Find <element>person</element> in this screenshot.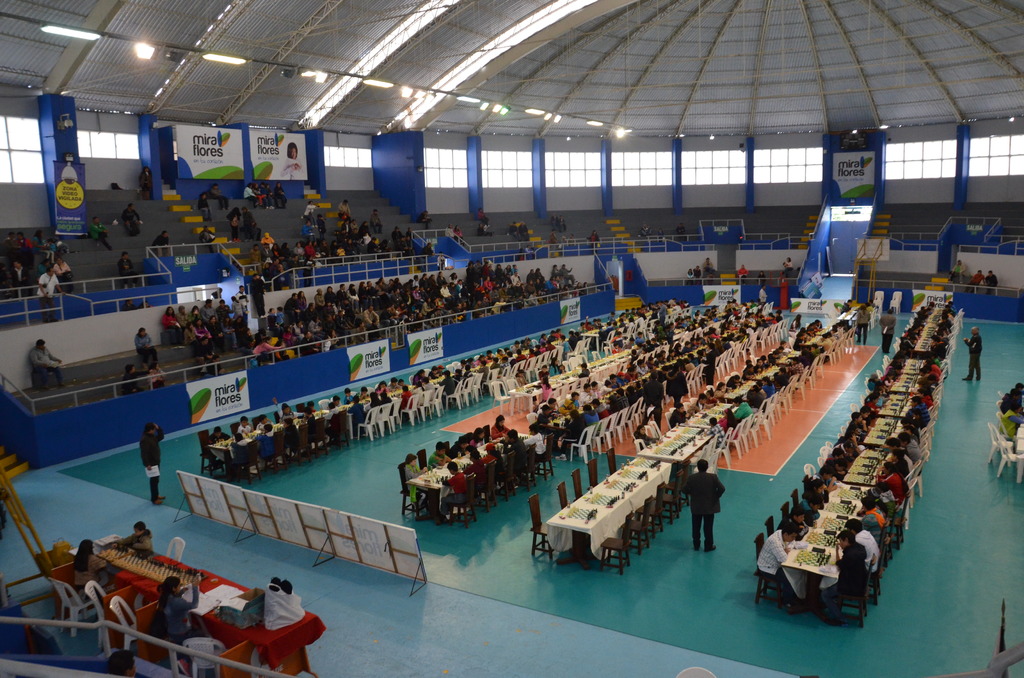
The bounding box for <element>person</element> is 856/306/870/346.
